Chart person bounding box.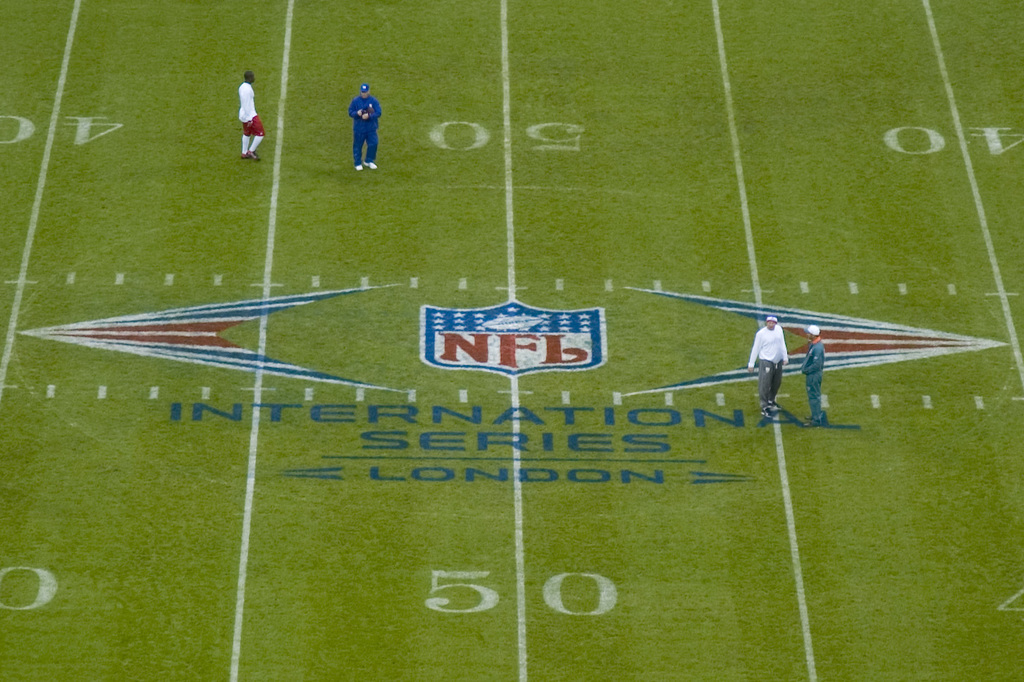
Charted: select_region(802, 322, 830, 426).
